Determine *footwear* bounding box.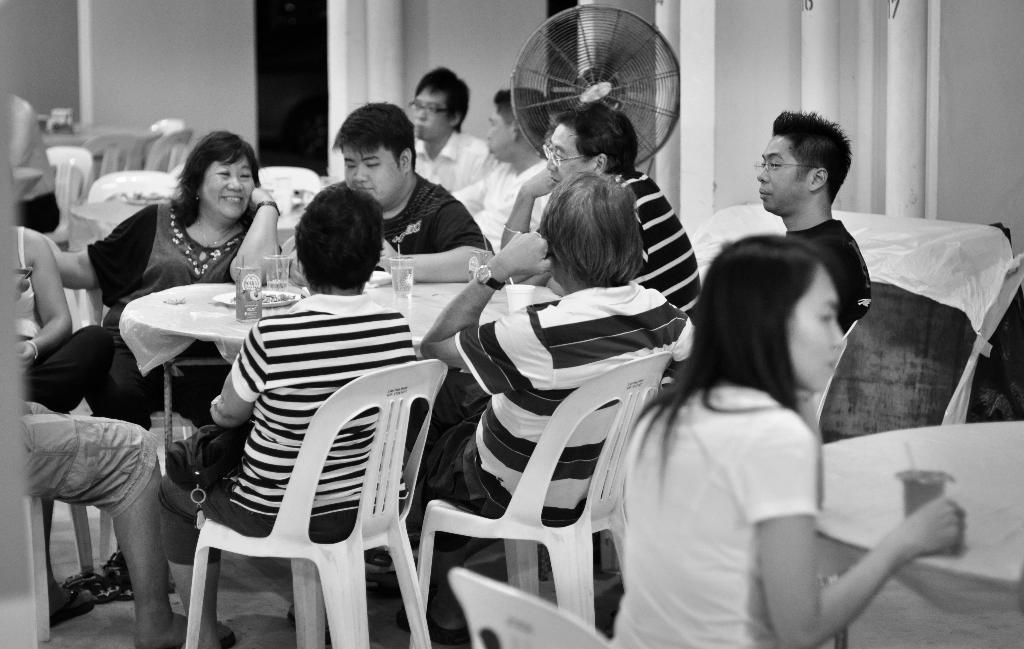
Determined: {"x1": 221, "y1": 634, "x2": 236, "y2": 648}.
